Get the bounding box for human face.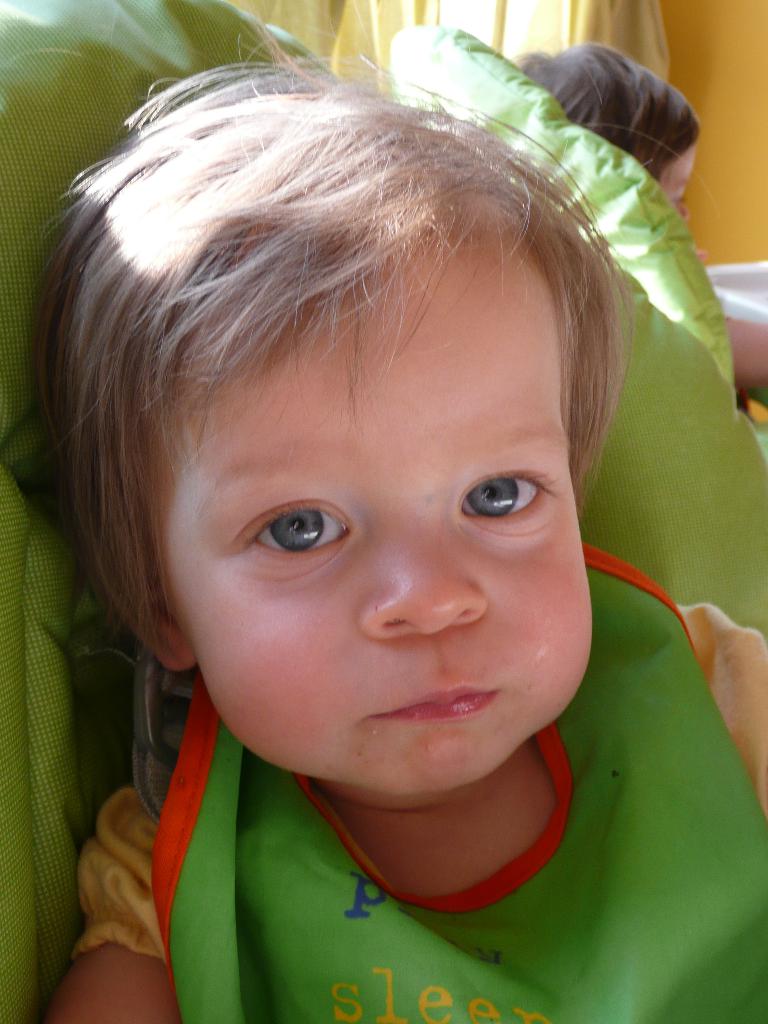
143,225,596,802.
